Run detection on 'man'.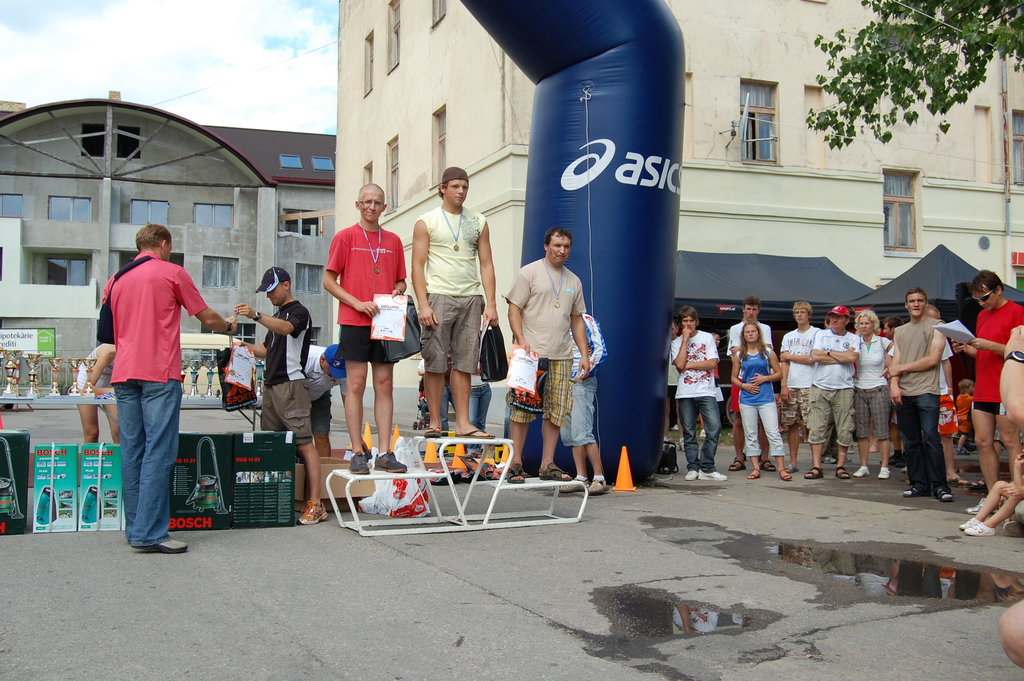
Result: {"left": 303, "top": 343, "right": 370, "bottom": 457}.
